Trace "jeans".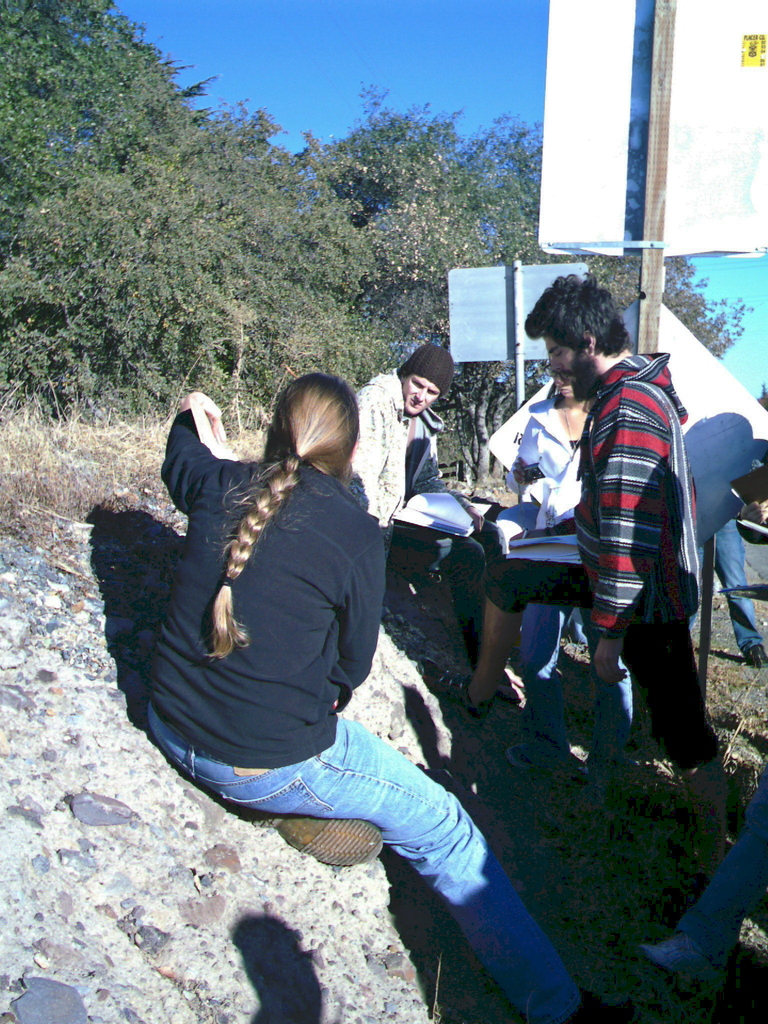
Traced to 686:790:767:962.
